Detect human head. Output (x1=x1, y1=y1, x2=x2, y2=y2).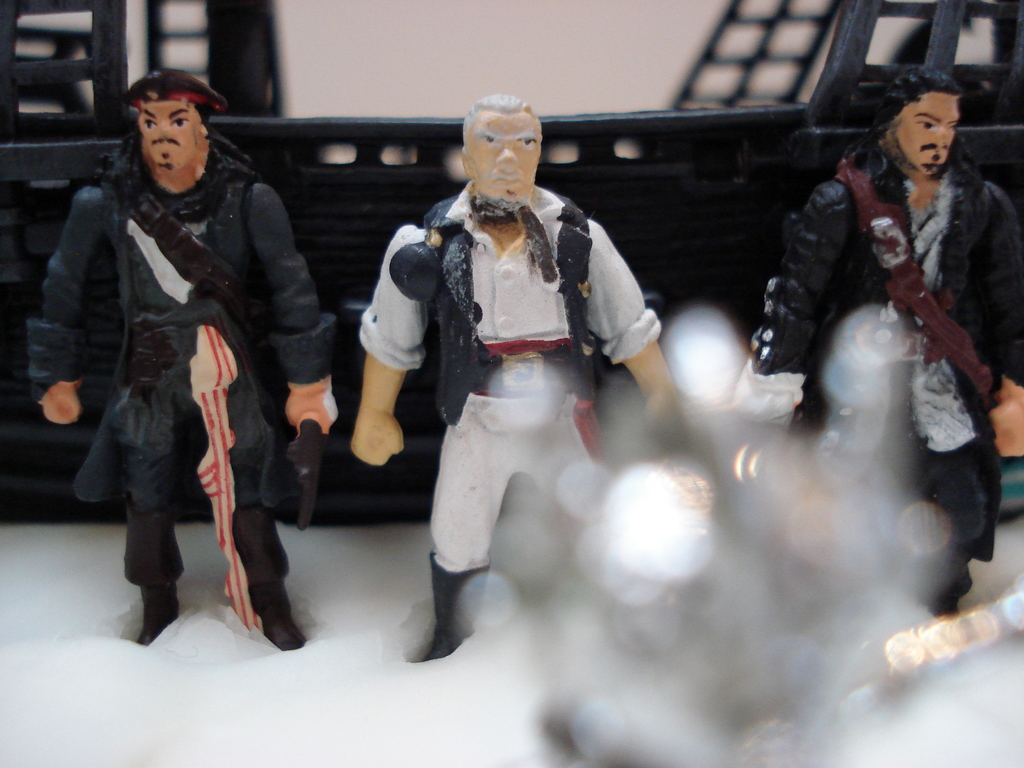
(x1=131, y1=66, x2=216, y2=181).
